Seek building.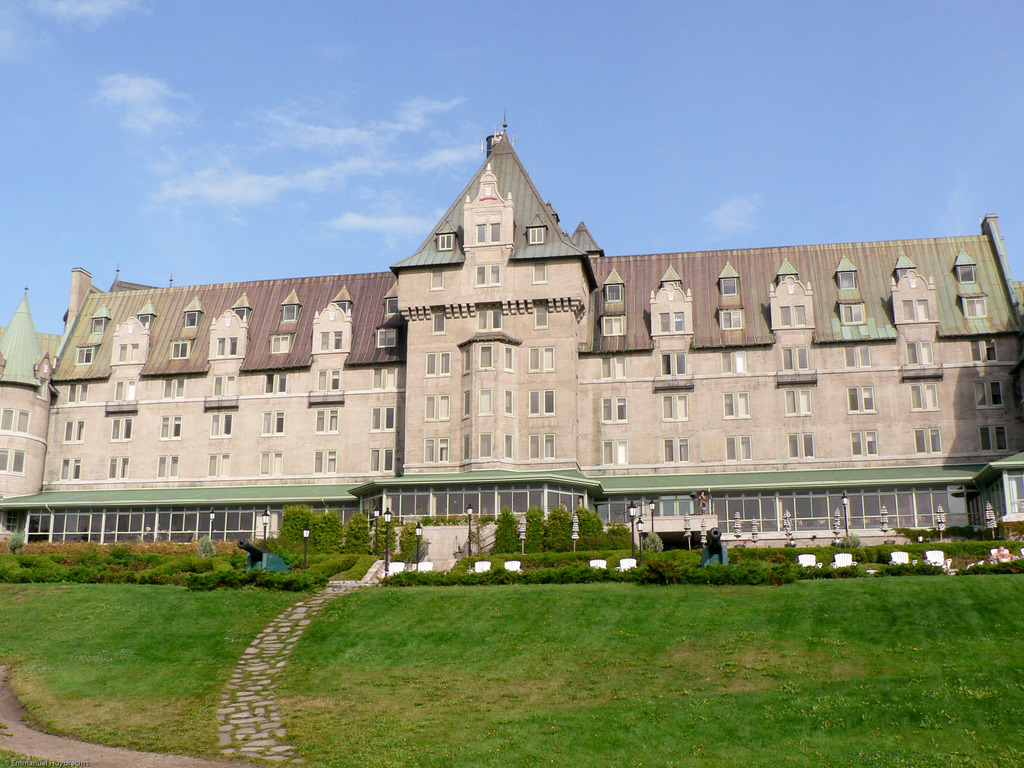
region(0, 108, 1023, 550).
